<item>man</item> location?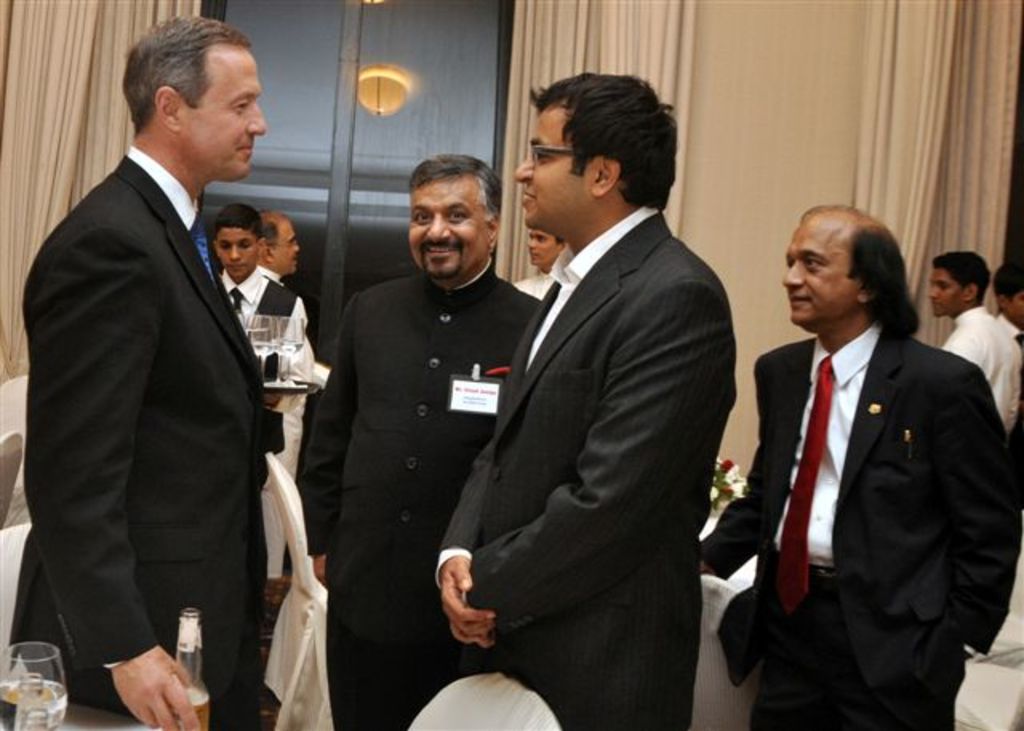
Rect(261, 206, 330, 387)
